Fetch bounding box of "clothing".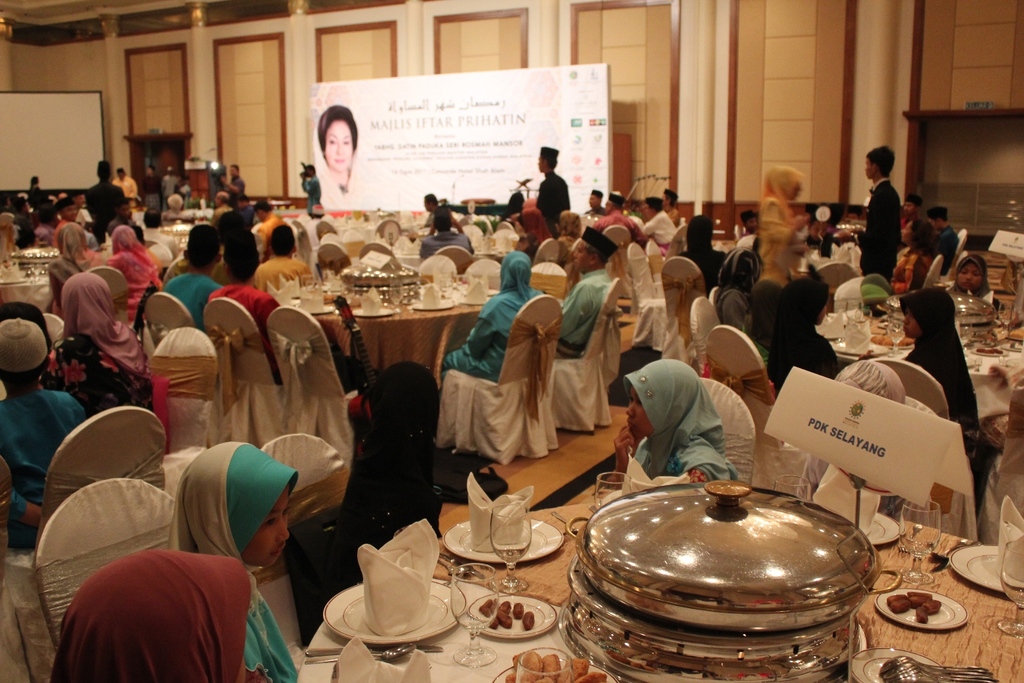
Bbox: [107, 228, 160, 326].
